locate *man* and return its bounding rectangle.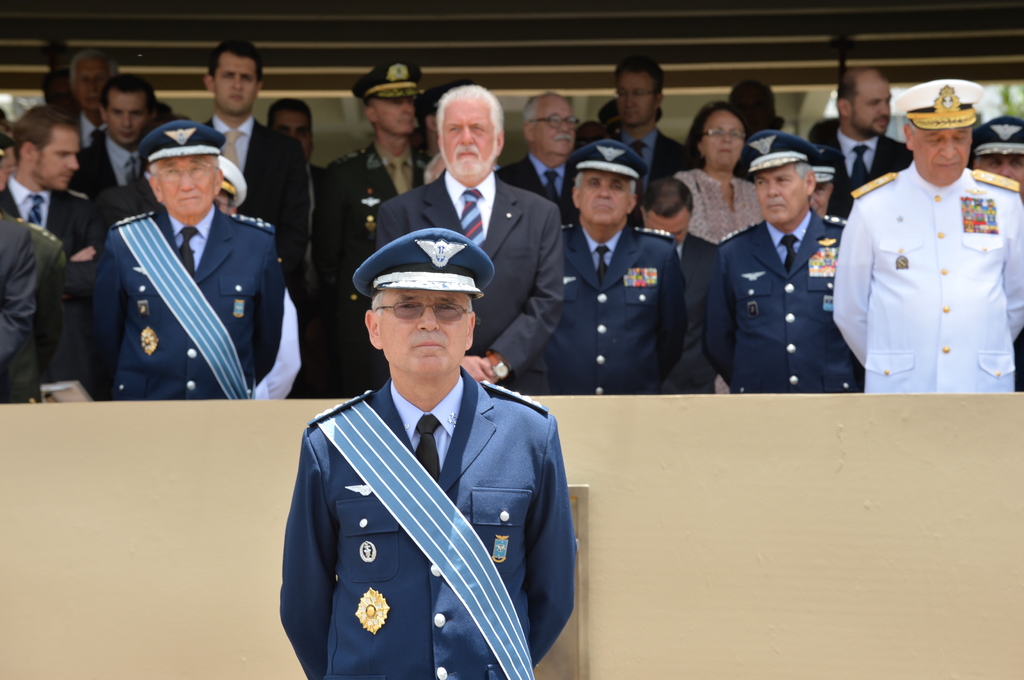
(970, 114, 1023, 385).
